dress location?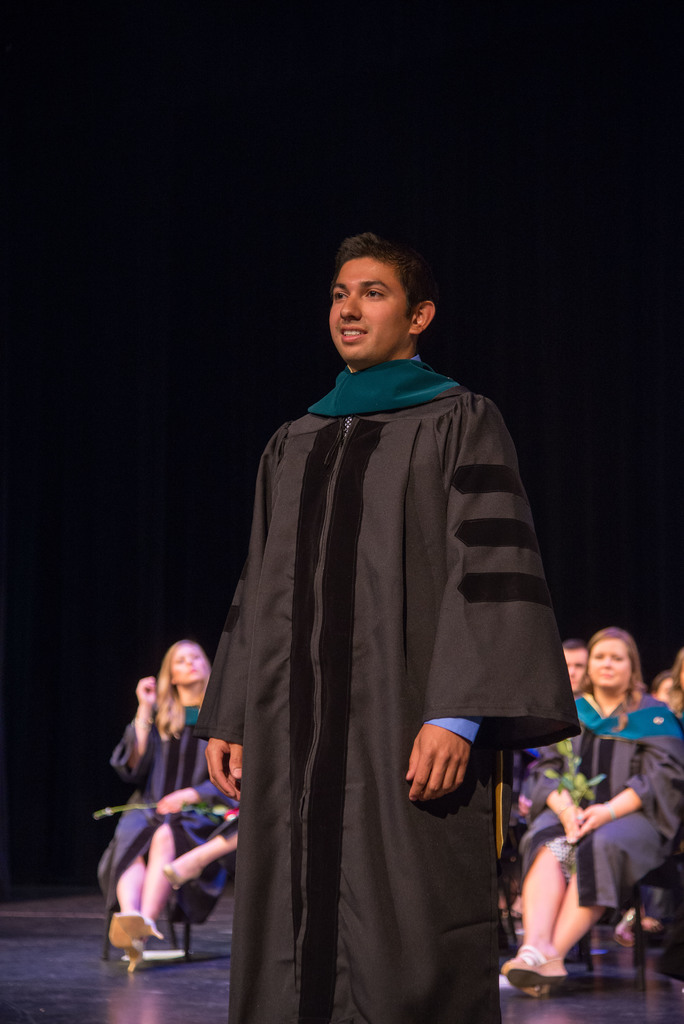
bbox=[512, 691, 683, 920]
